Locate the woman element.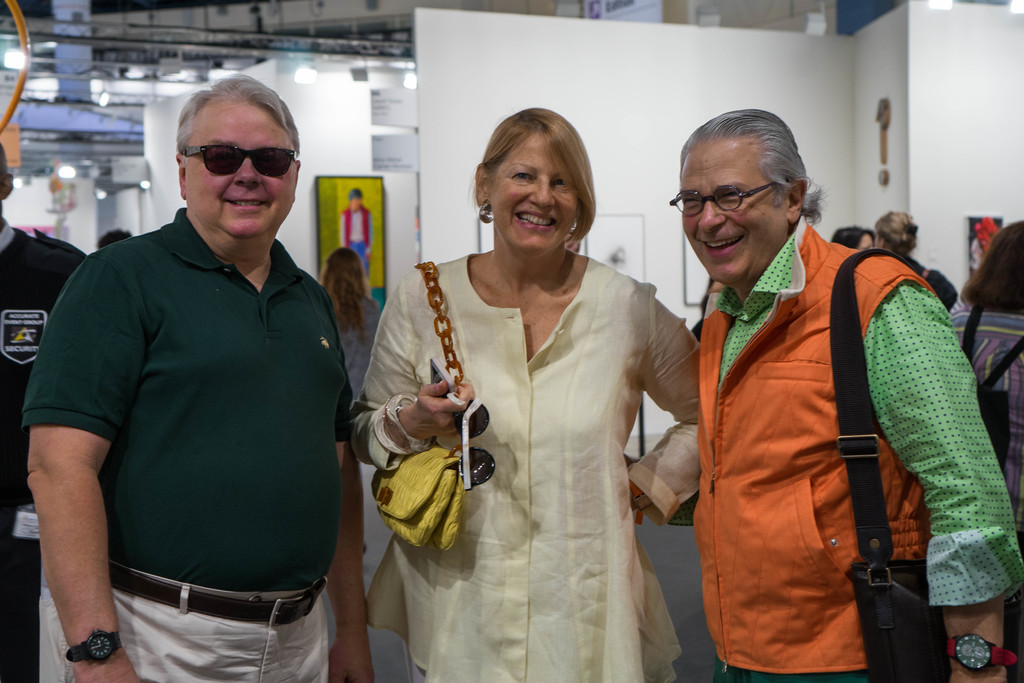
Element bbox: (left=876, top=207, right=959, bottom=313).
